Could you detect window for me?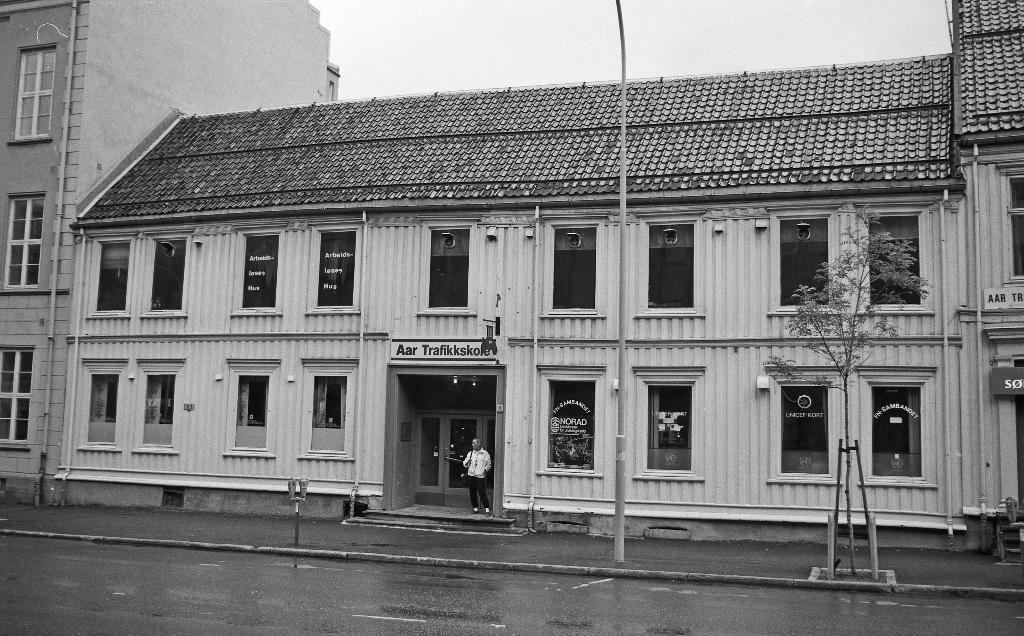
Detection result: l=0, t=193, r=43, b=291.
